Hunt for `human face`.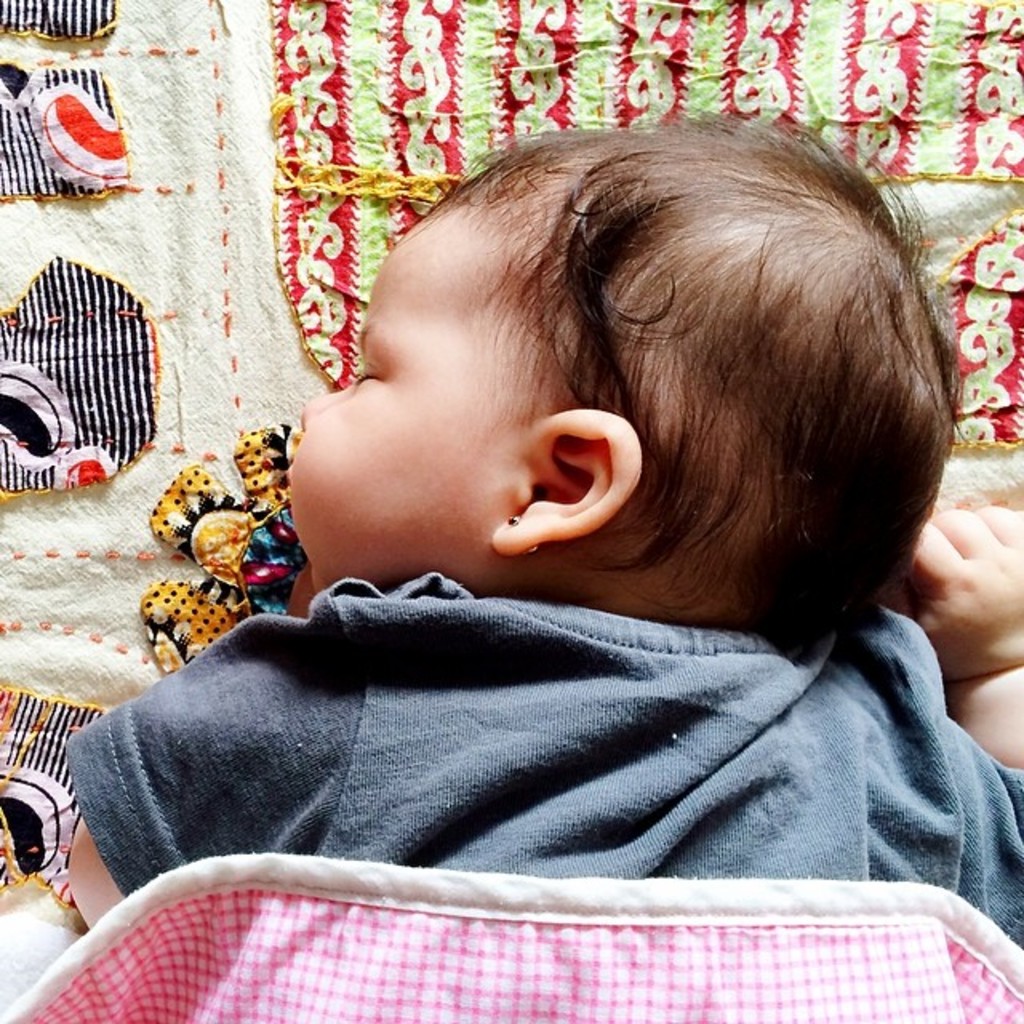
Hunted down at pyautogui.locateOnScreen(294, 229, 490, 584).
